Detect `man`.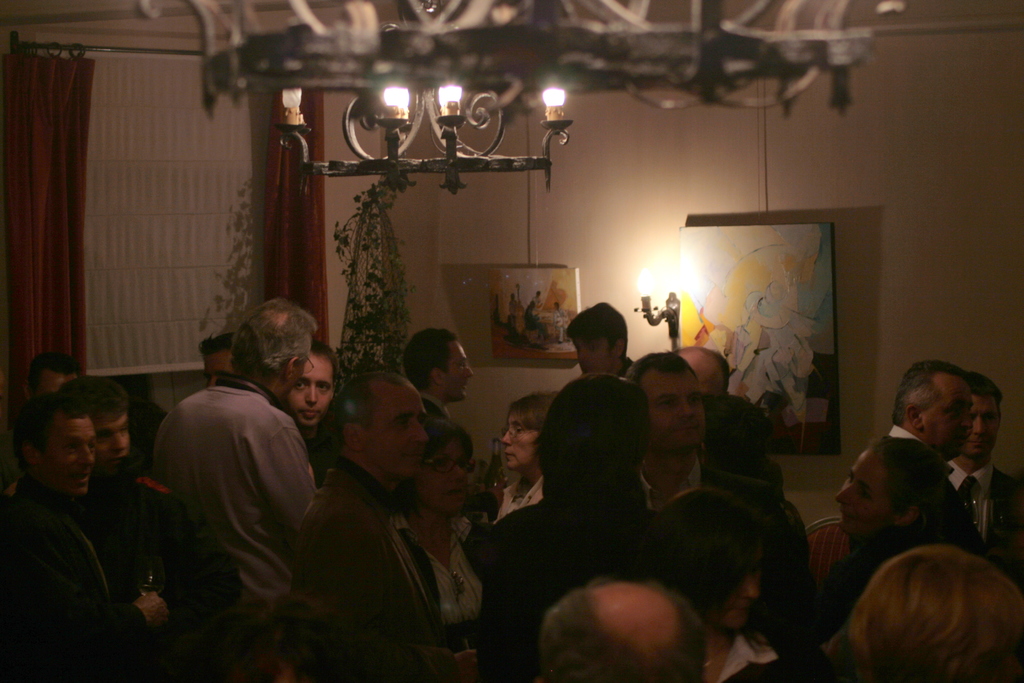
Detected at box=[204, 329, 252, 384].
